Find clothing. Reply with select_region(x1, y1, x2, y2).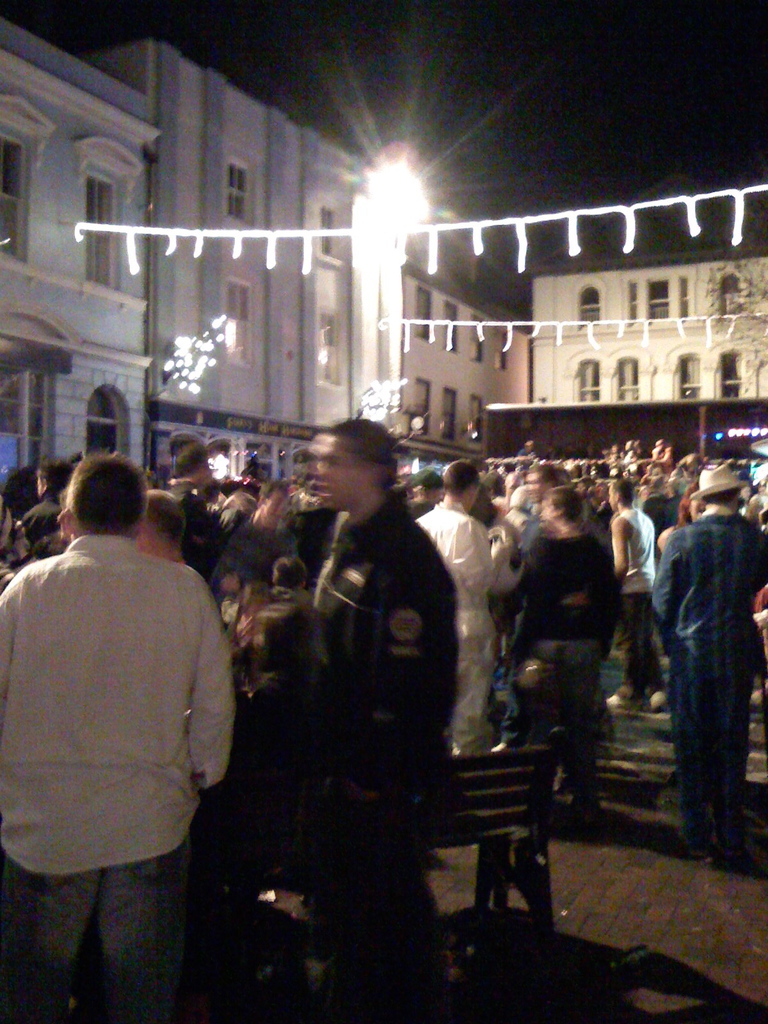
select_region(218, 516, 301, 602).
